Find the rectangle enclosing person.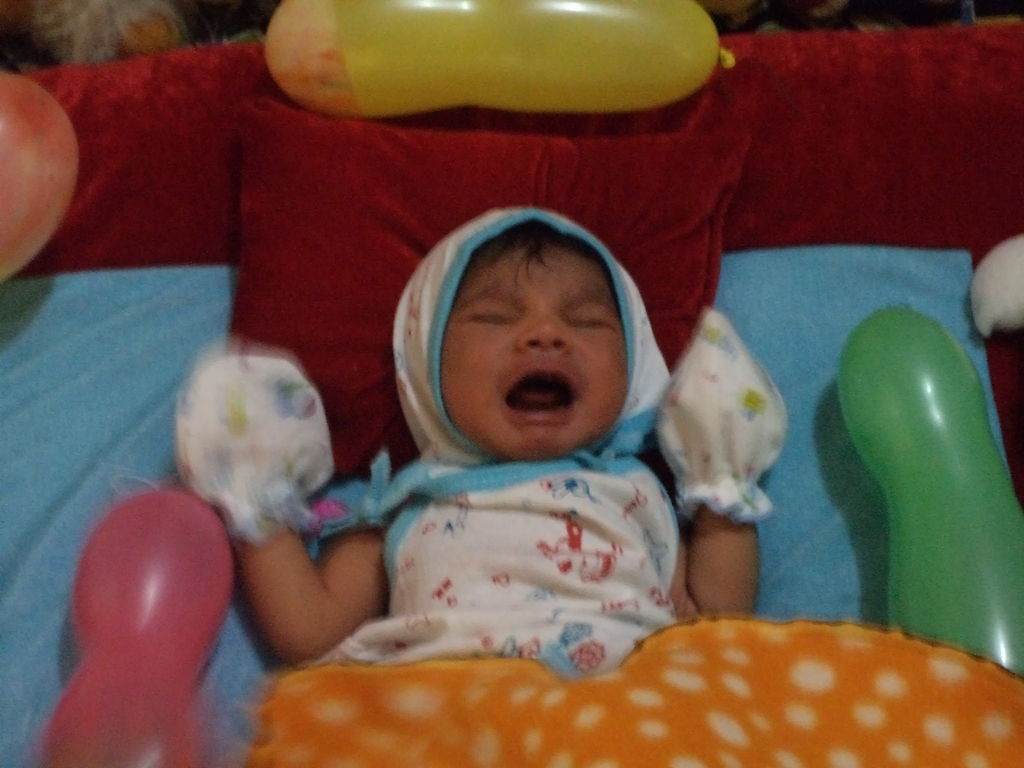
Rect(173, 201, 1019, 767).
